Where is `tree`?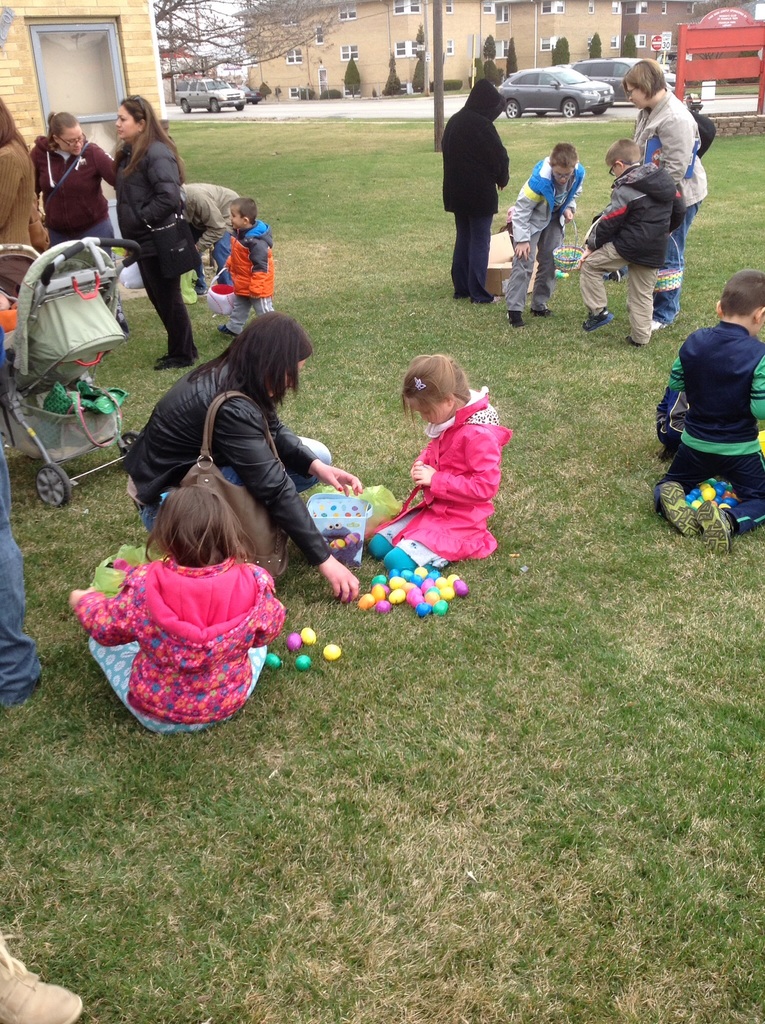
box=[157, 4, 356, 90].
